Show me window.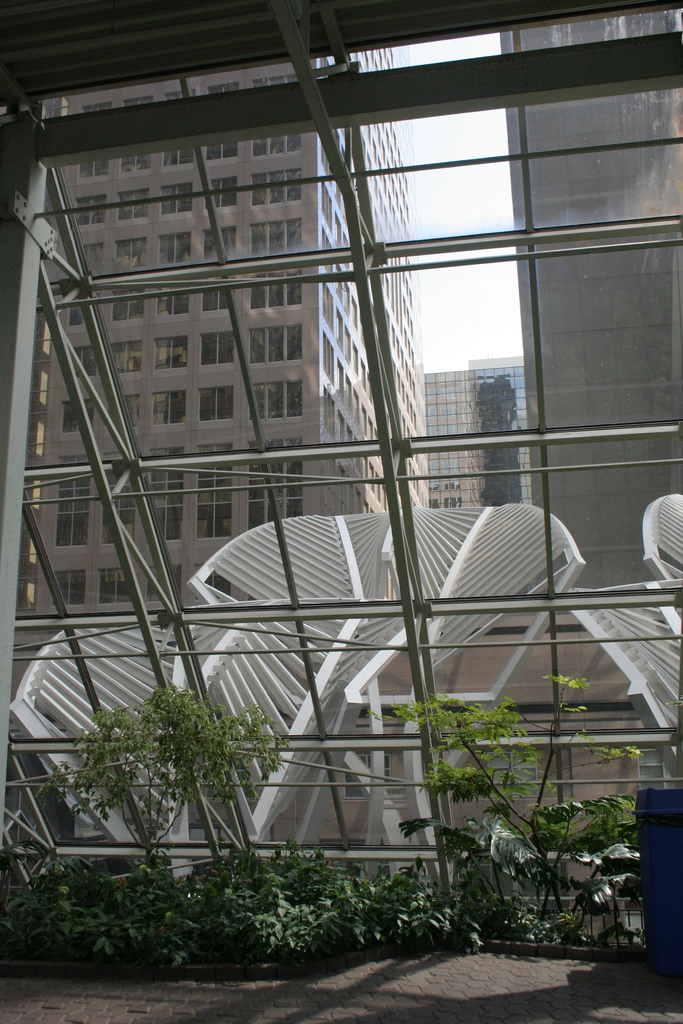
window is here: [left=213, top=175, right=238, bottom=205].
